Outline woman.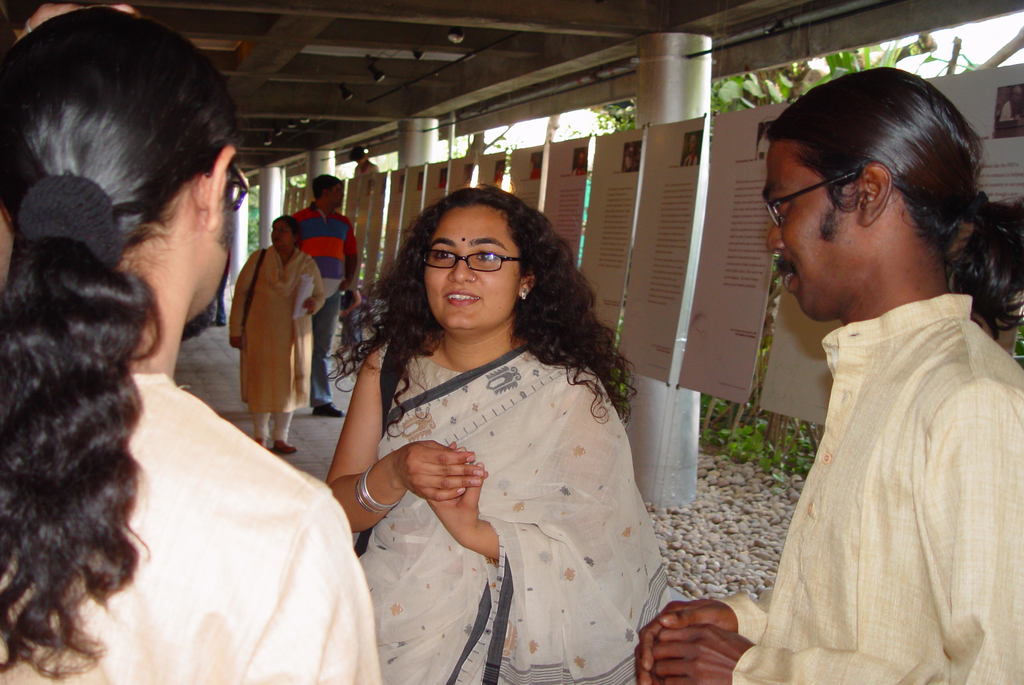
Outline: 0, 0, 387, 684.
